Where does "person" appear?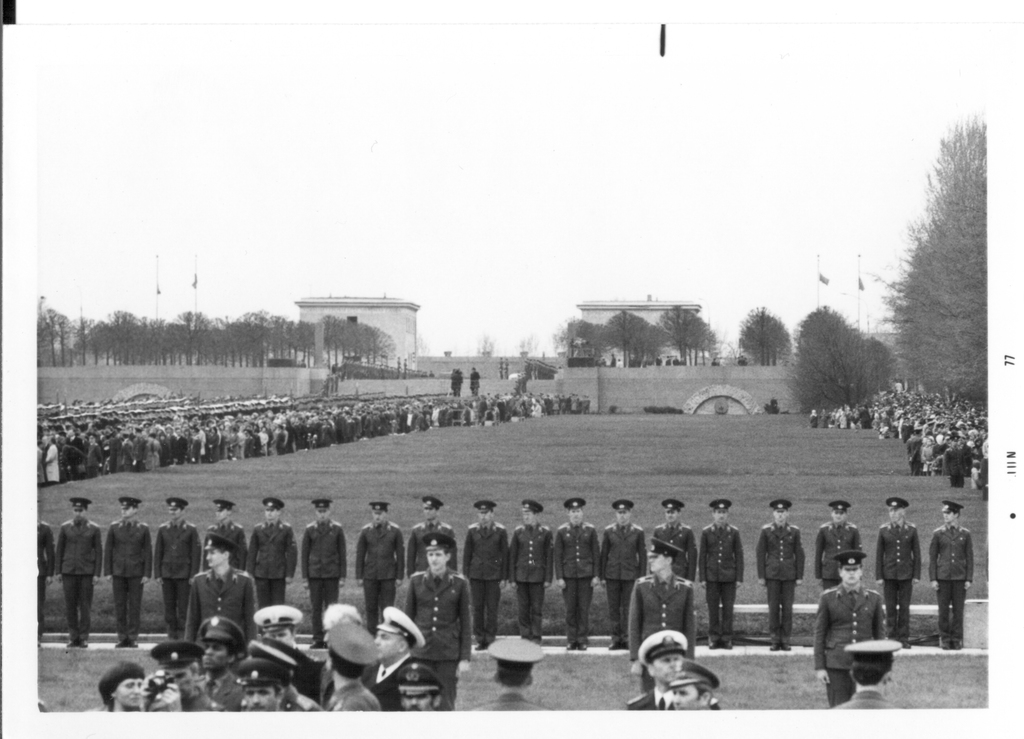
Appears at l=468, t=639, r=552, b=710.
